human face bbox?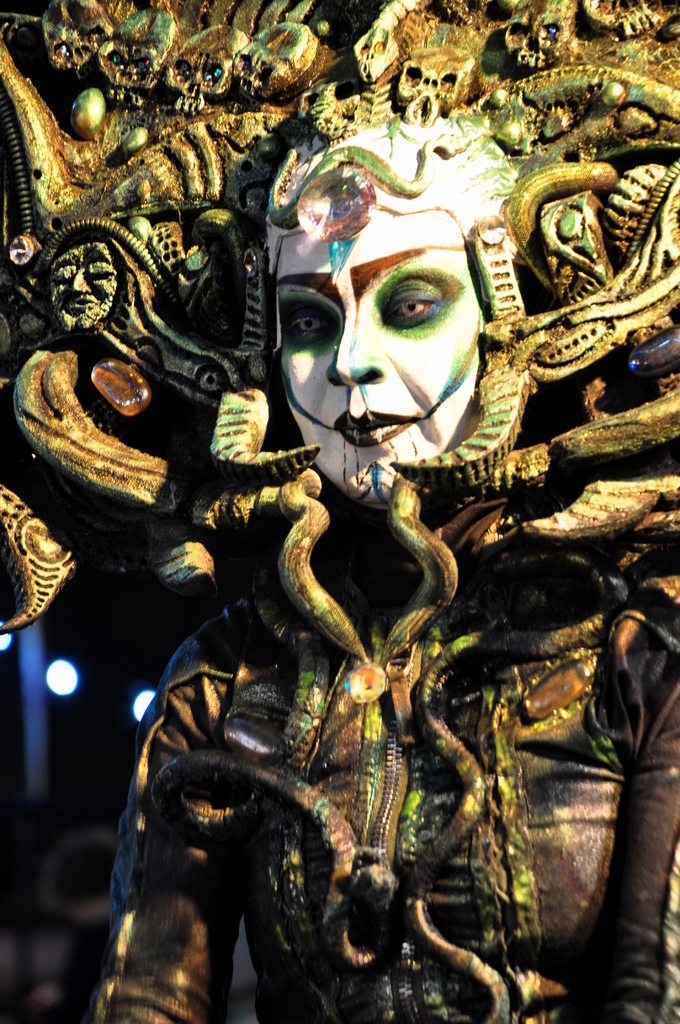
rect(275, 175, 494, 484)
